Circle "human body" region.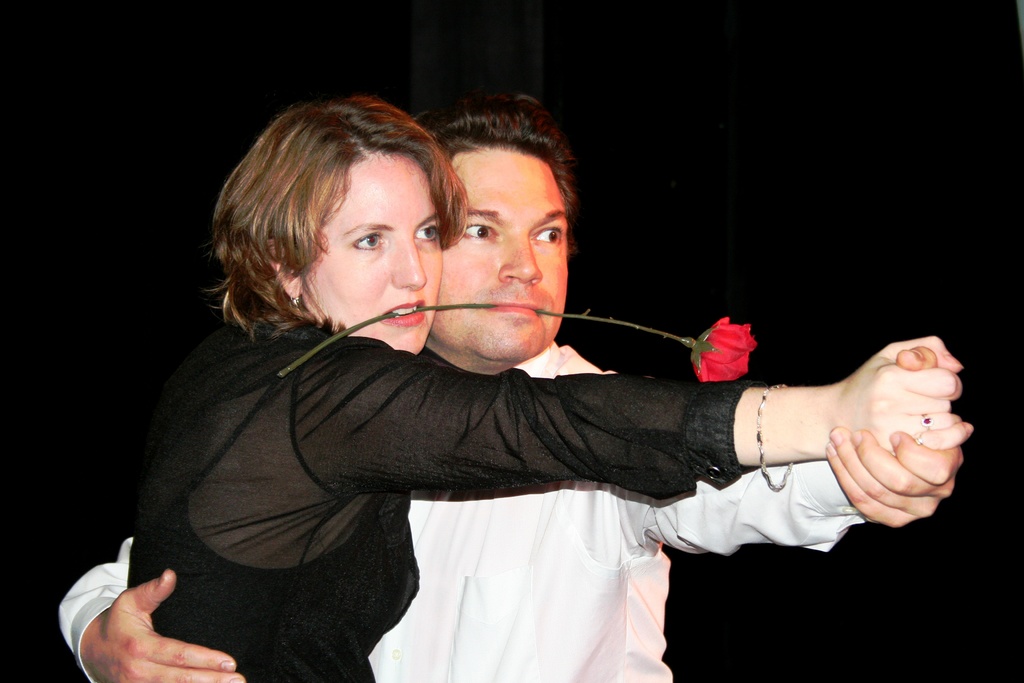
Region: (x1=52, y1=336, x2=971, y2=682).
